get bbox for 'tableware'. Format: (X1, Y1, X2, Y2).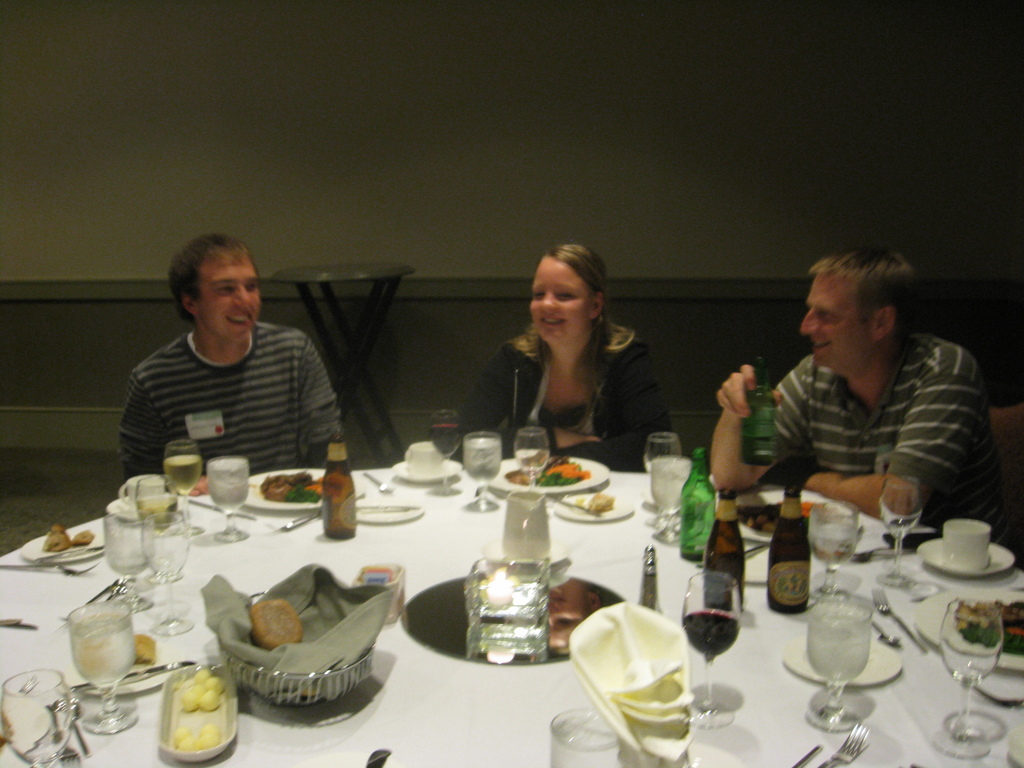
(278, 511, 319, 531).
